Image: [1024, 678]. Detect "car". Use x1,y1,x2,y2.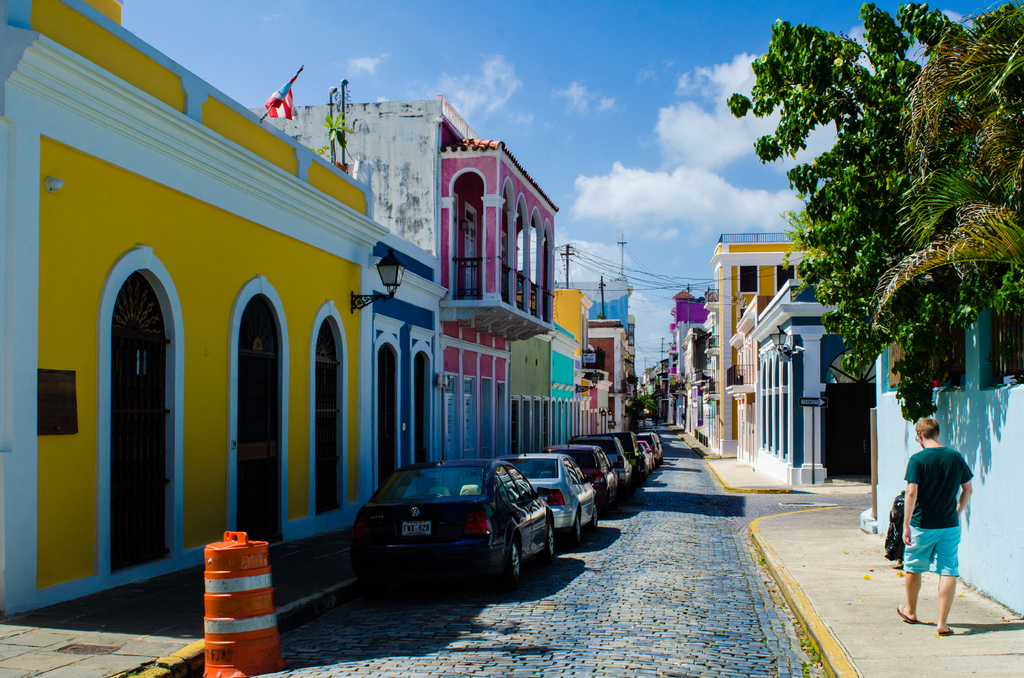
509,455,596,546.
